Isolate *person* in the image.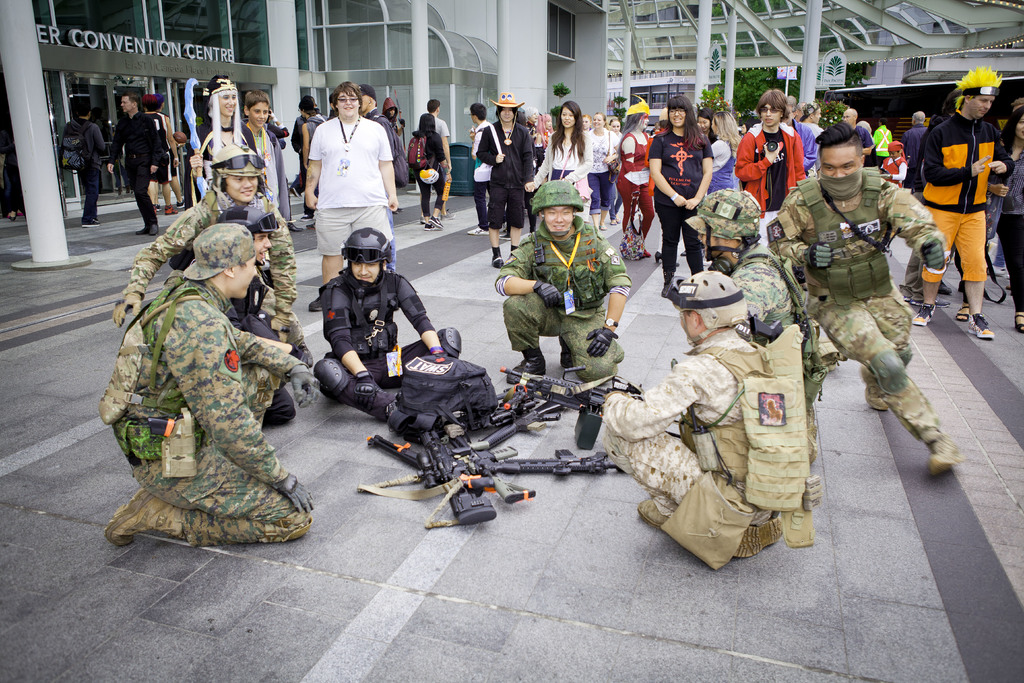
Isolated region: 778/119/960/473.
